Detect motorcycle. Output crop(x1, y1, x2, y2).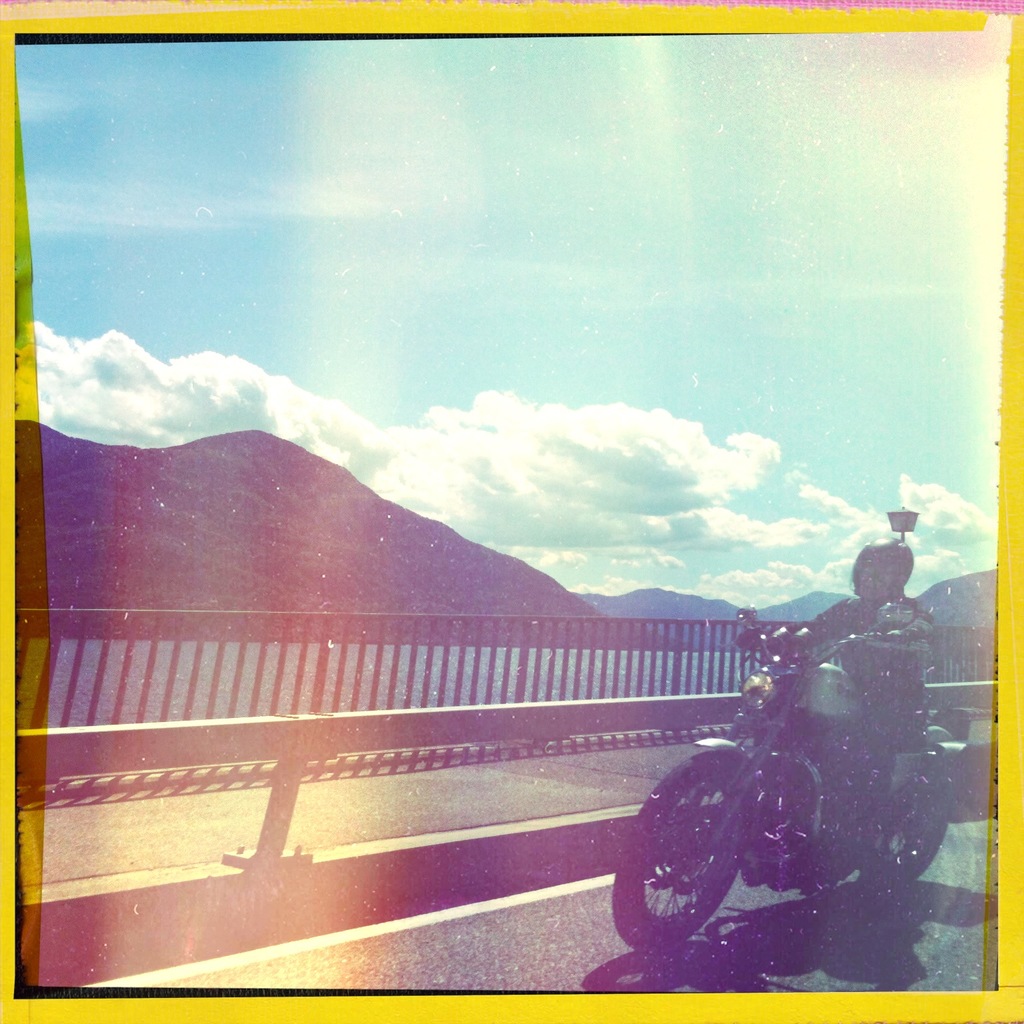
crop(618, 649, 959, 975).
